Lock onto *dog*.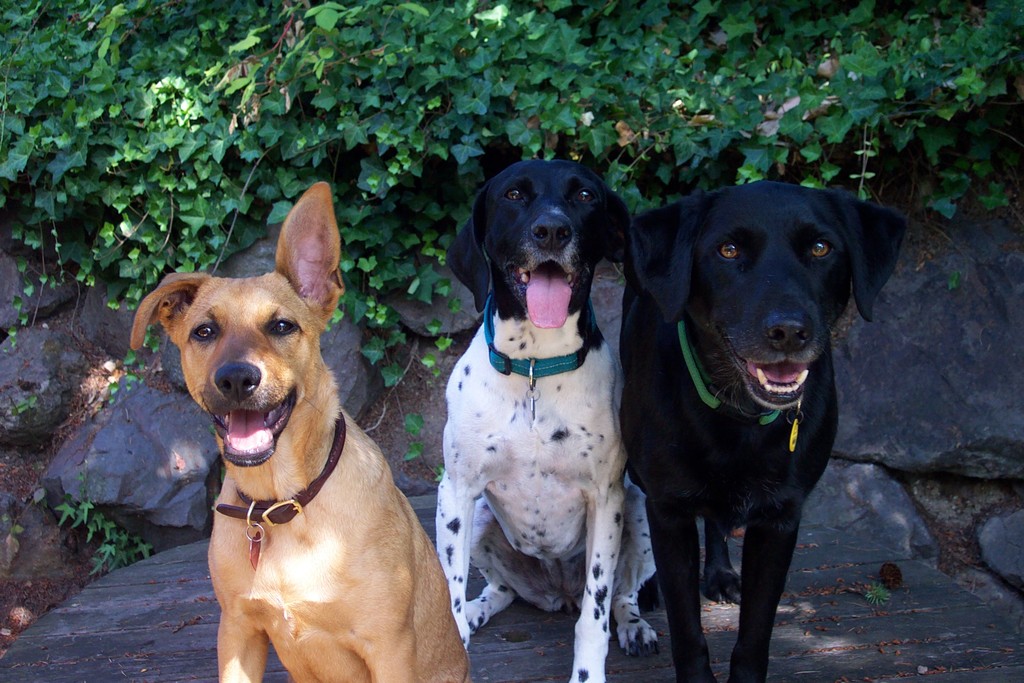
Locked: <bbox>433, 159, 657, 682</bbox>.
